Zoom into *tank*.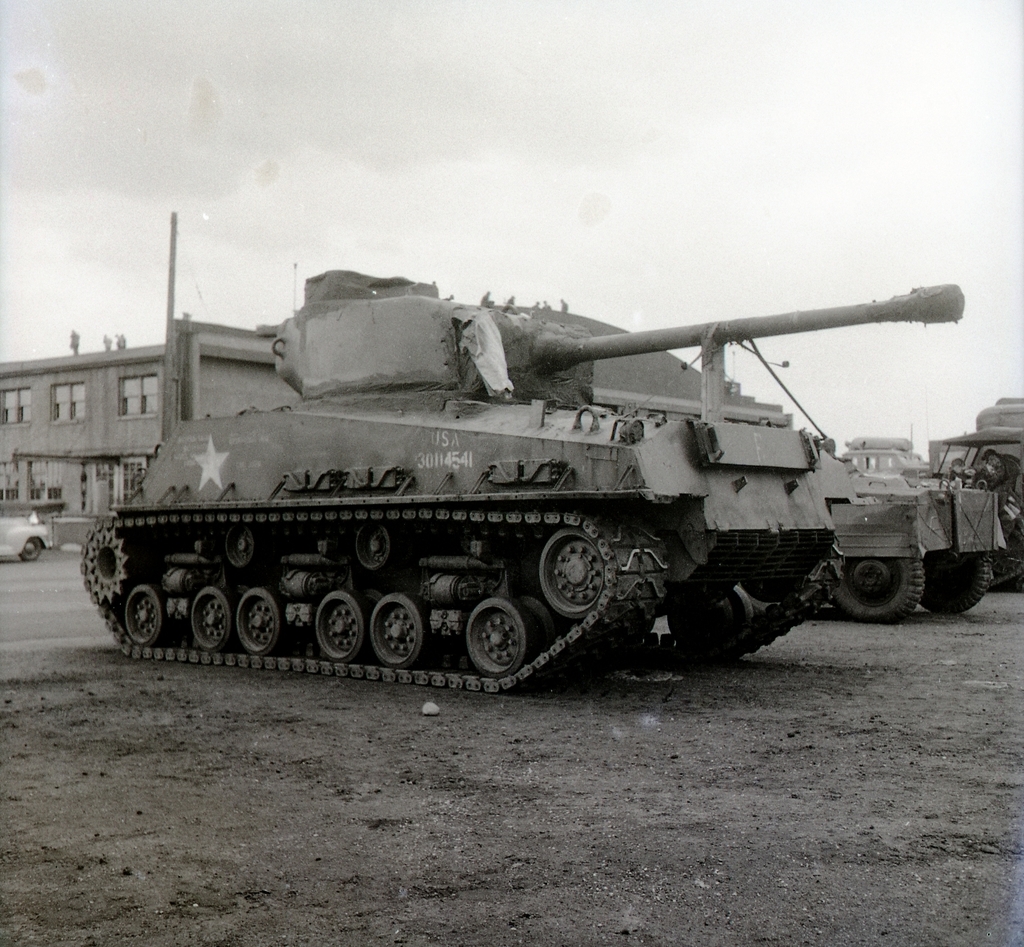
Zoom target: {"x1": 78, "y1": 268, "x2": 965, "y2": 692}.
